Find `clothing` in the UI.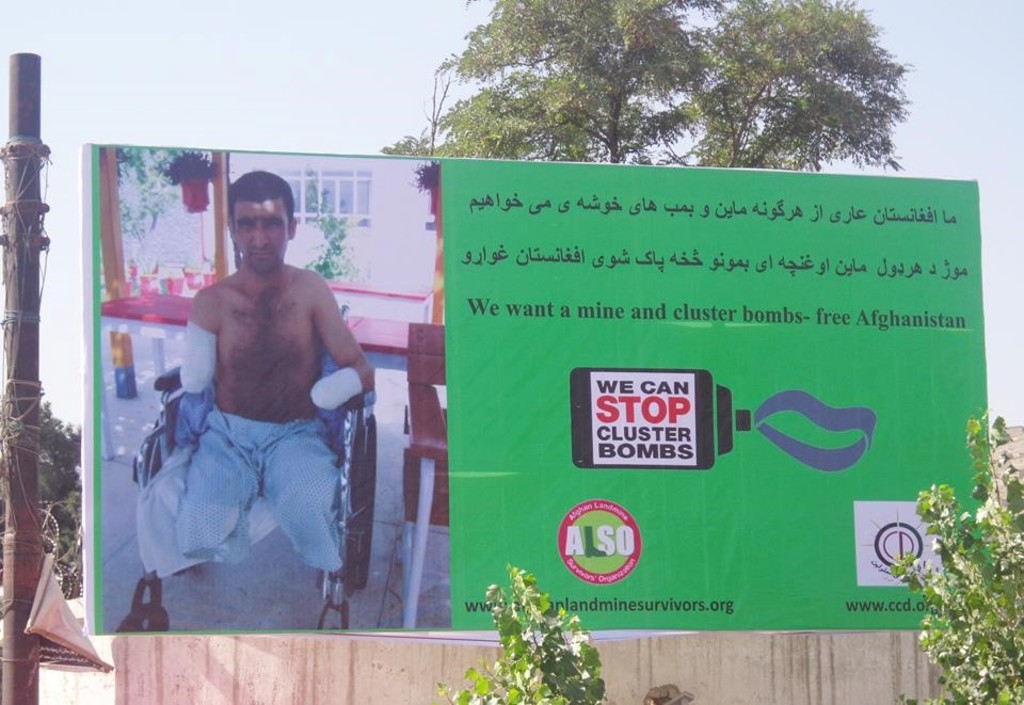
UI element at select_region(177, 403, 364, 577).
